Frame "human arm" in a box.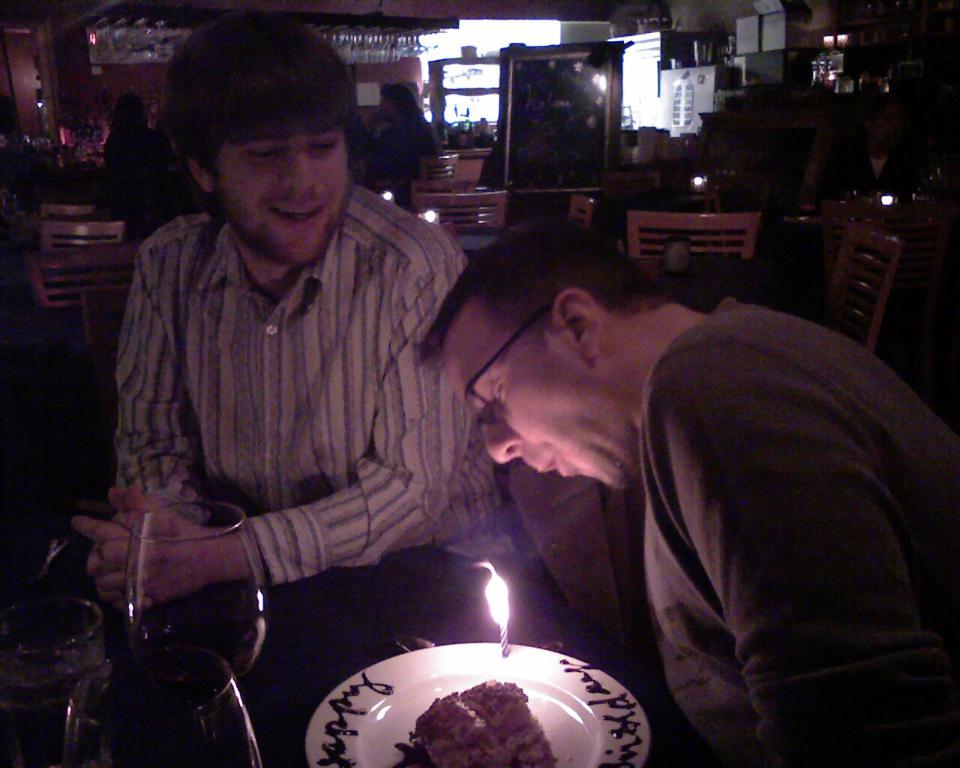
detection(649, 362, 956, 767).
